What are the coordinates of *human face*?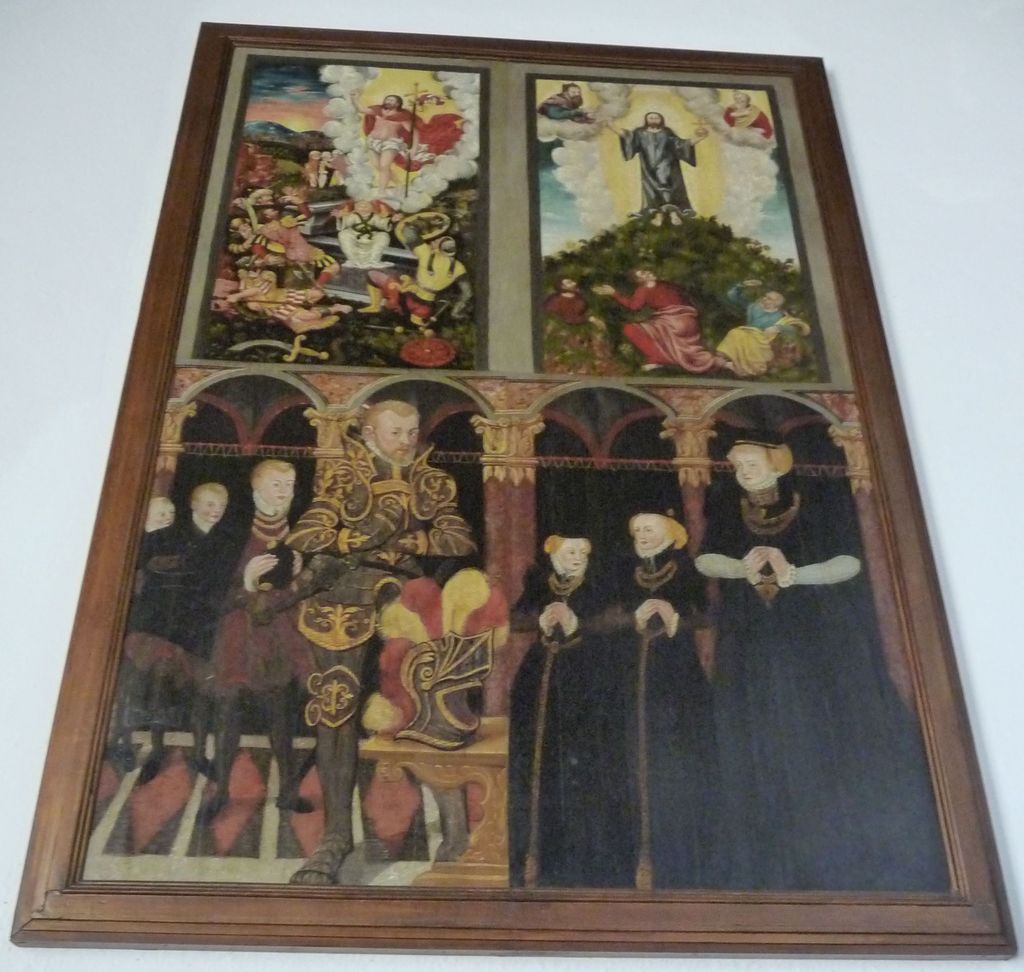
<box>563,83,587,108</box>.
